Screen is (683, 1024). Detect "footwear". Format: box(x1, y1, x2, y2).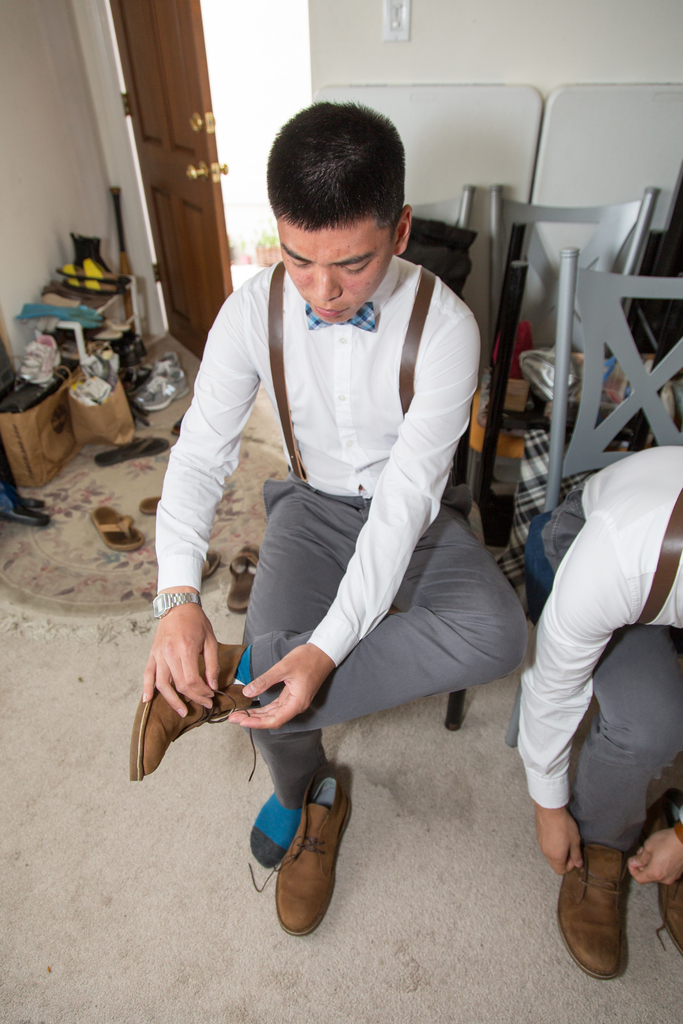
box(286, 776, 353, 935).
